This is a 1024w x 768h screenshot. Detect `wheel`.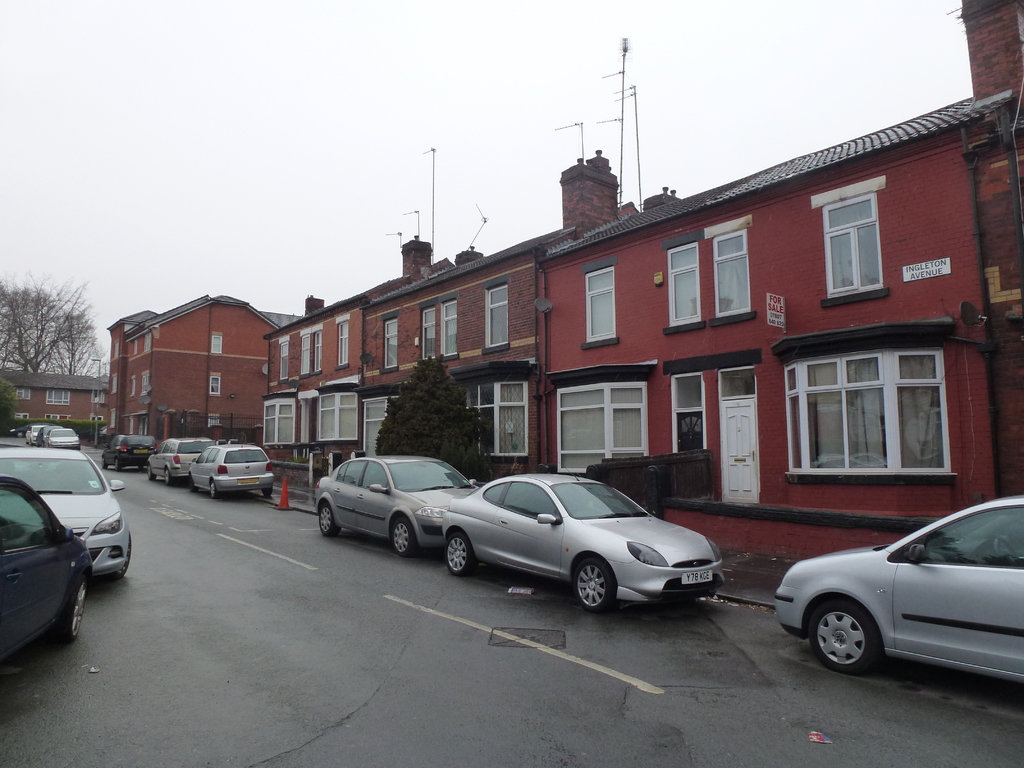
<bbox>113, 532, 132, 579</bbox>.
